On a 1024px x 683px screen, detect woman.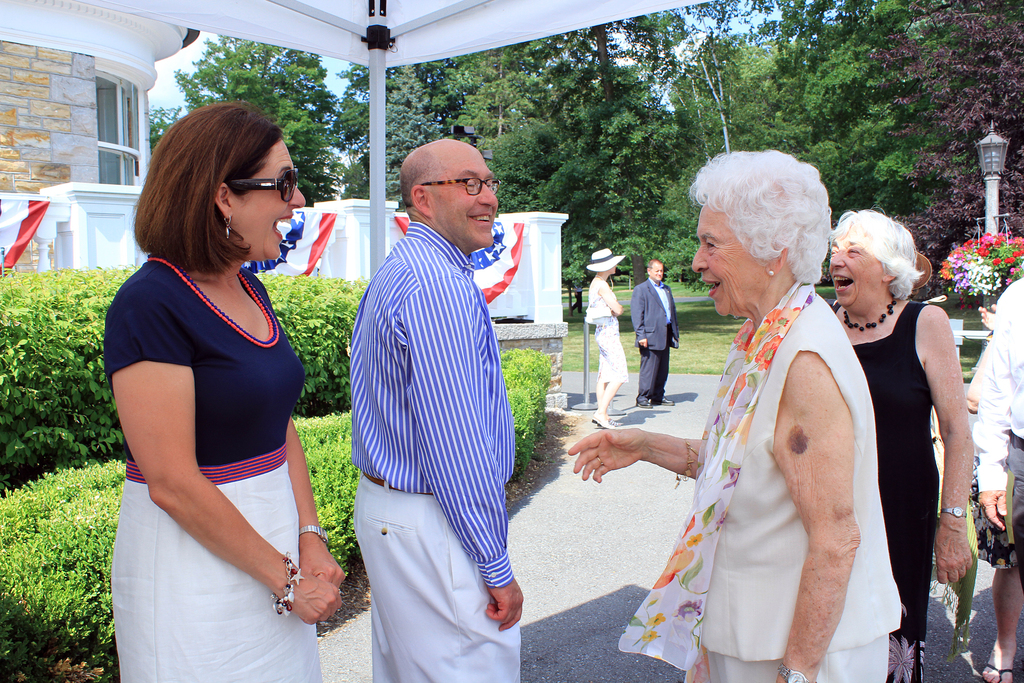
(left=584, top=247, right=627, bottom=431).
